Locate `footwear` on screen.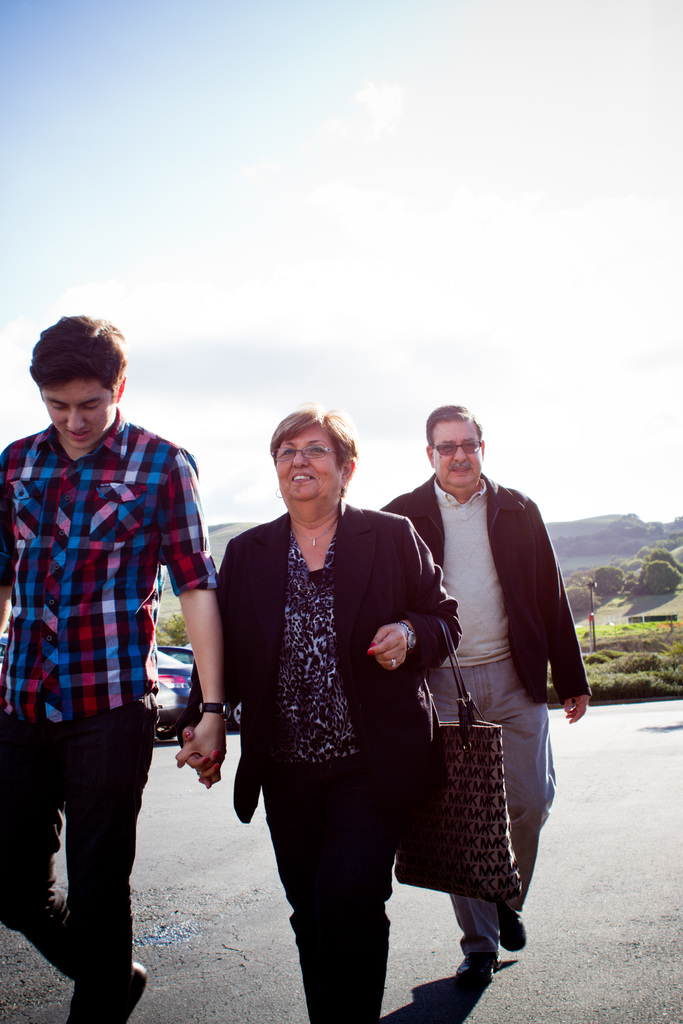
On screen at {"x1": 459, "y1": 949, "x2": 492, "y2": 989}.
